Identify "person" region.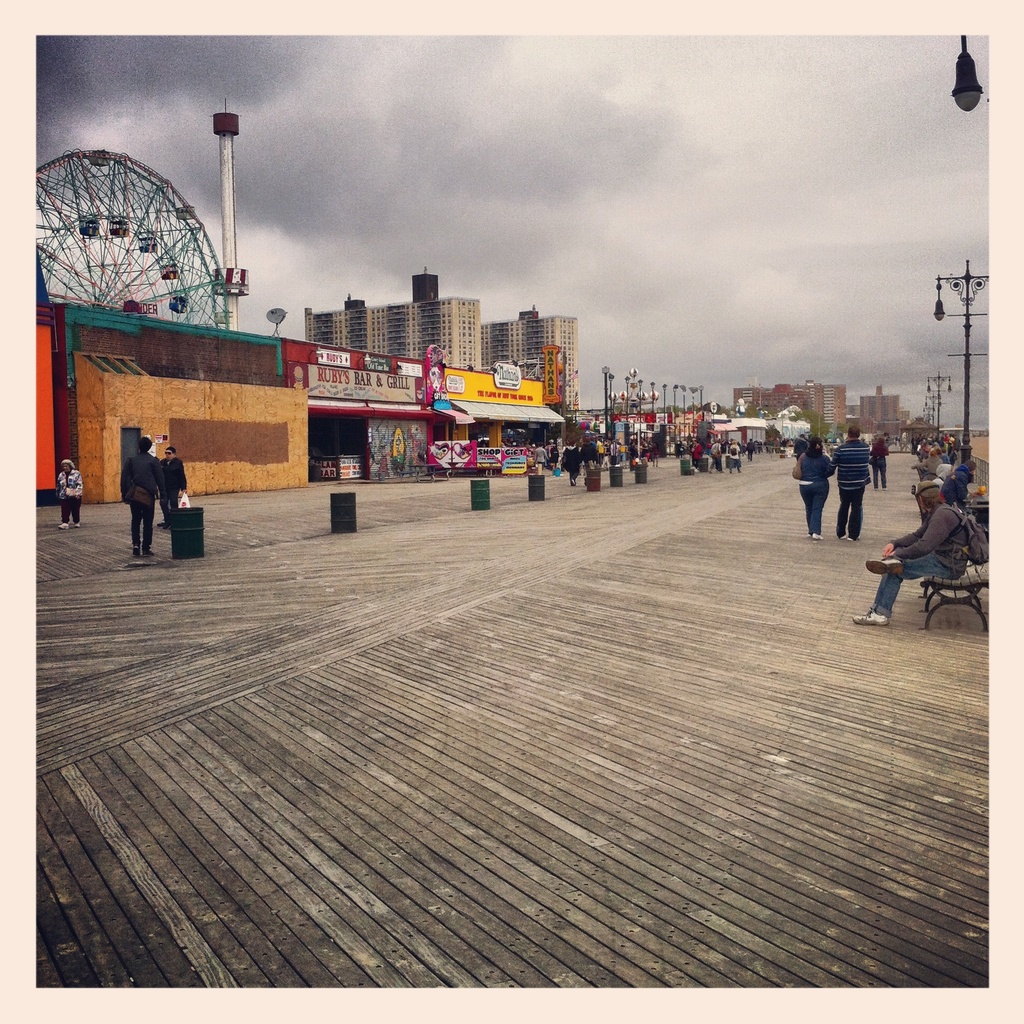
Region: <bbox>851, 483, 972, 620</bbox>.
